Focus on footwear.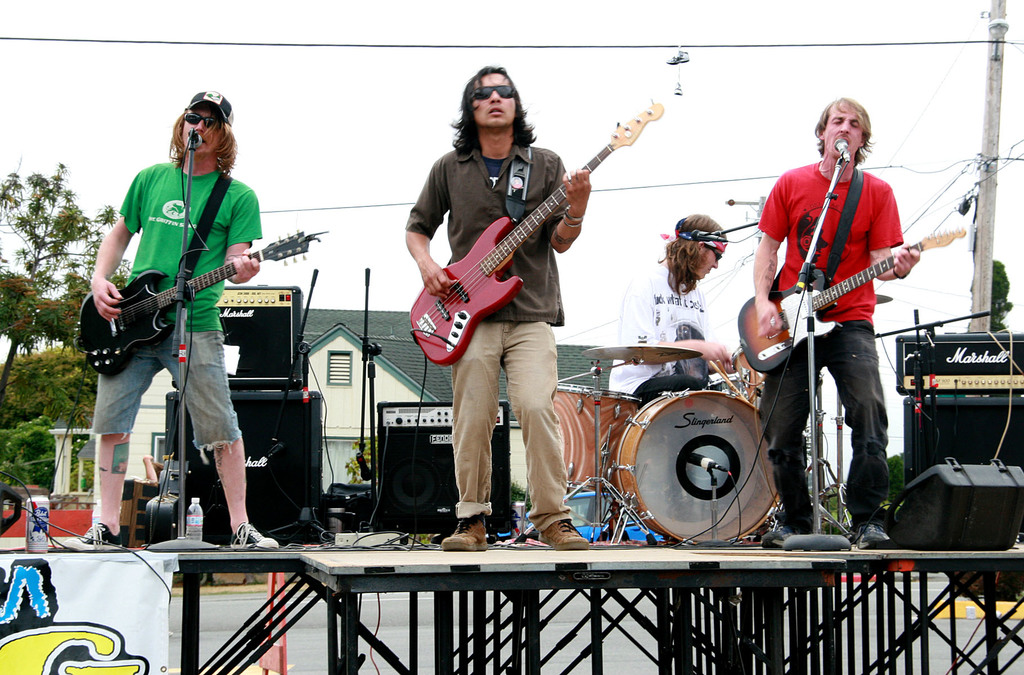
Focused at Rect(228, 519, 281, 552).
